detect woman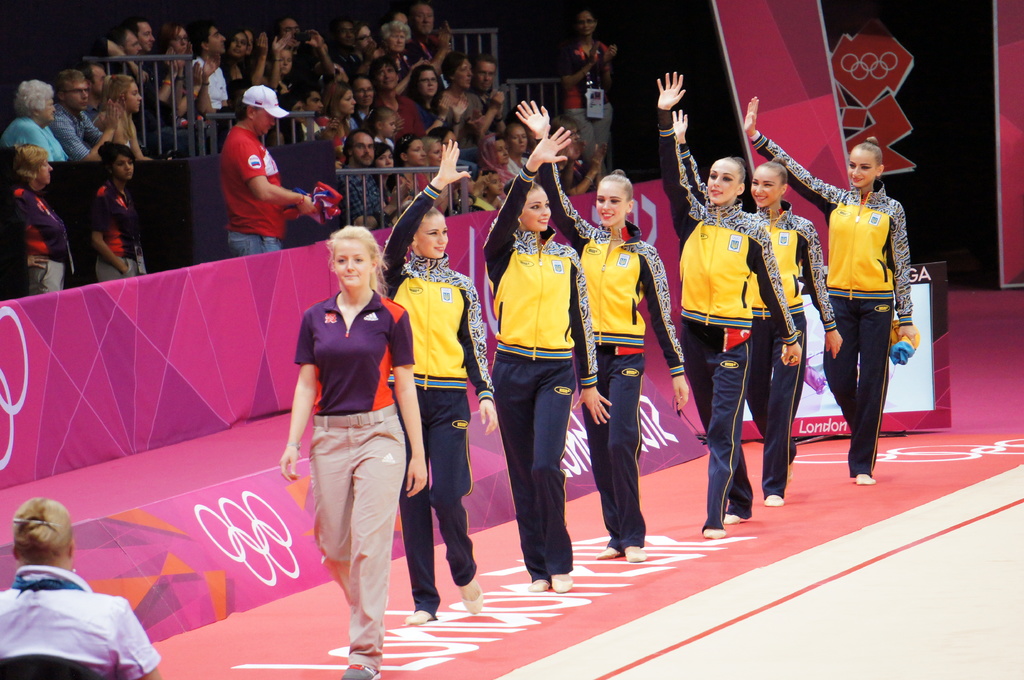
x1=273, y1=93, x2=308, y2=146
